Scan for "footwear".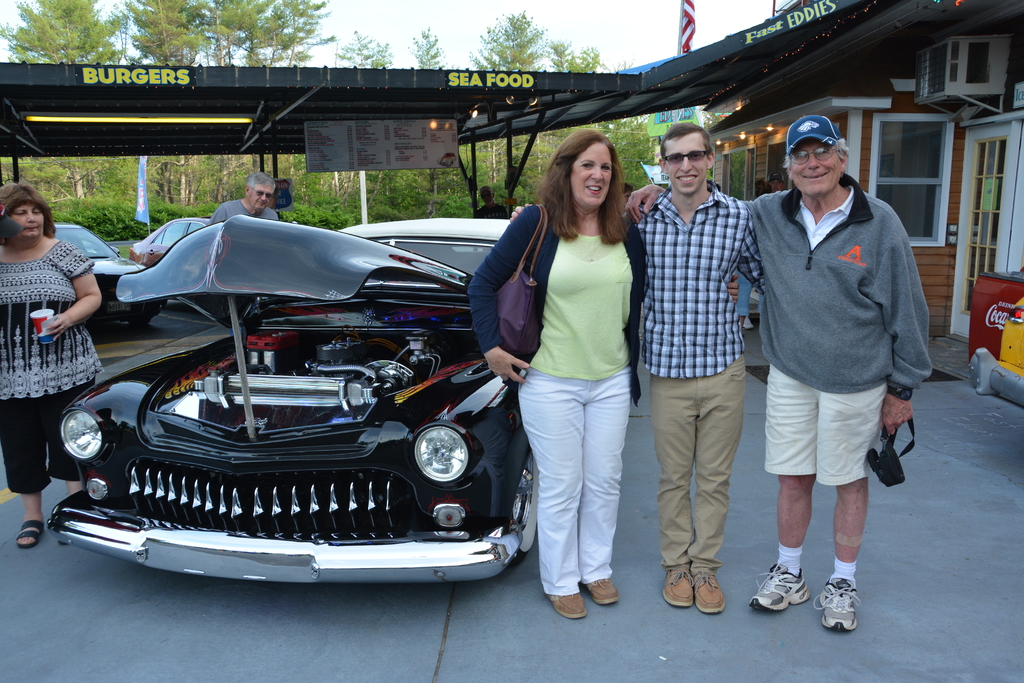
Scan result: pyautogui.locateOnScreen(811, 572, 862, 634).
